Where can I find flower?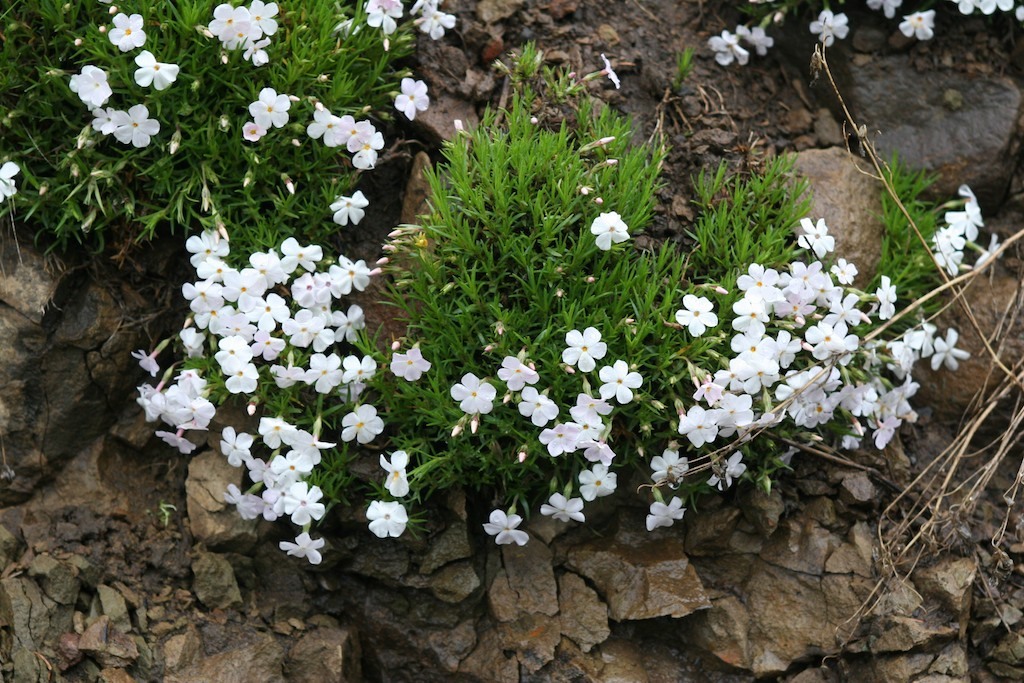
You can find it at <box>577,397,611,423</box>.
